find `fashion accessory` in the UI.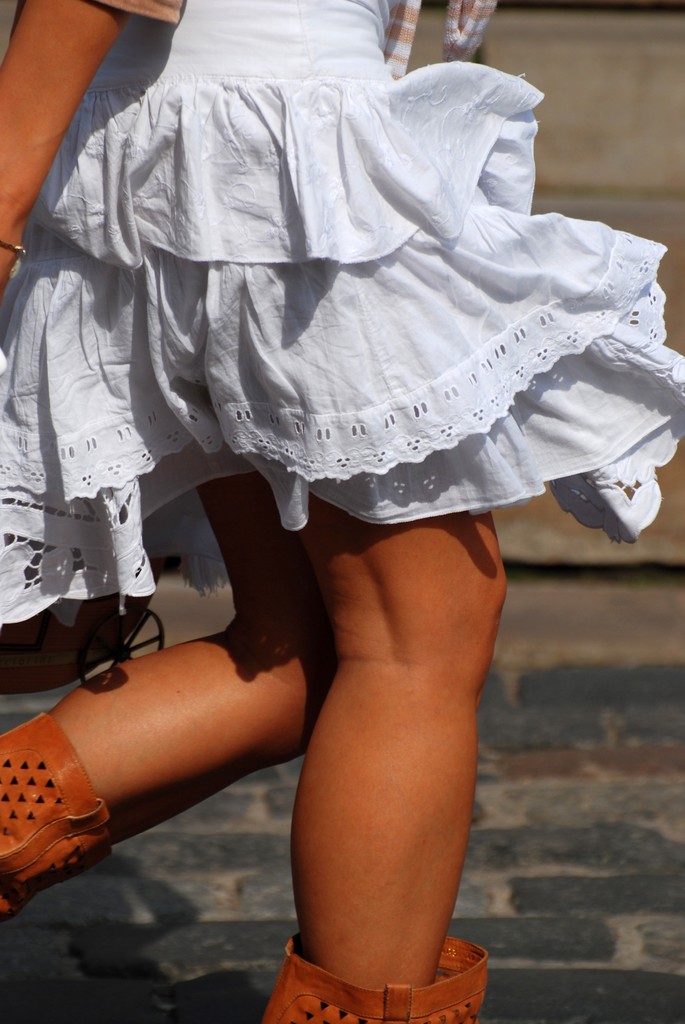
UI element at <bbox>0, 239, 27, 255</bbox>.
